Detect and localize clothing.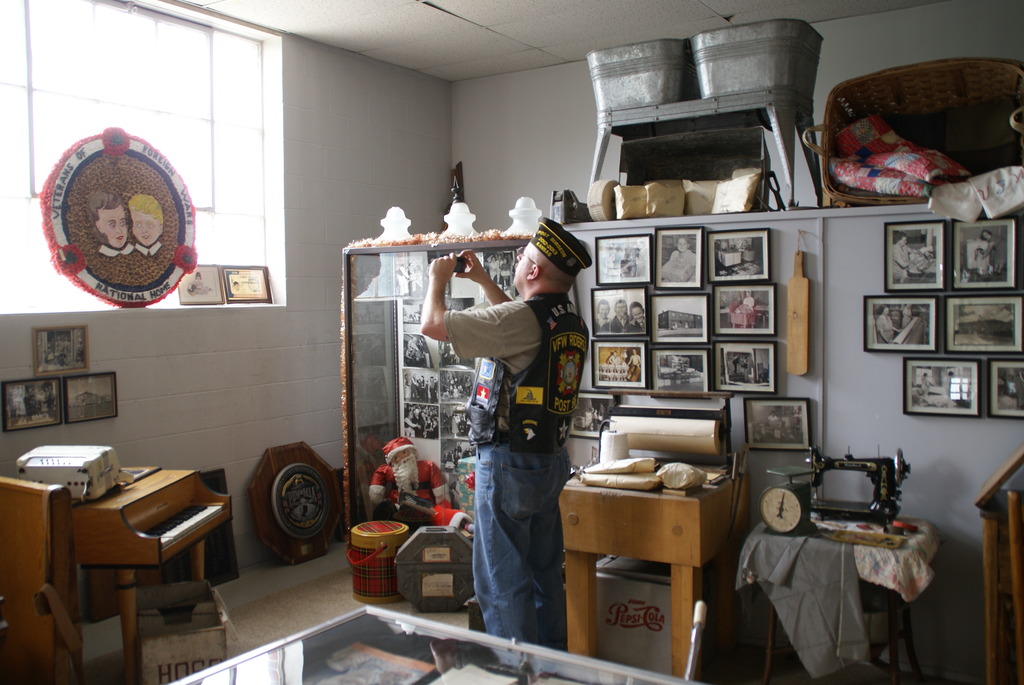
Localized at pyautogui.locateOnScreen(410, 376, 416, 398).
